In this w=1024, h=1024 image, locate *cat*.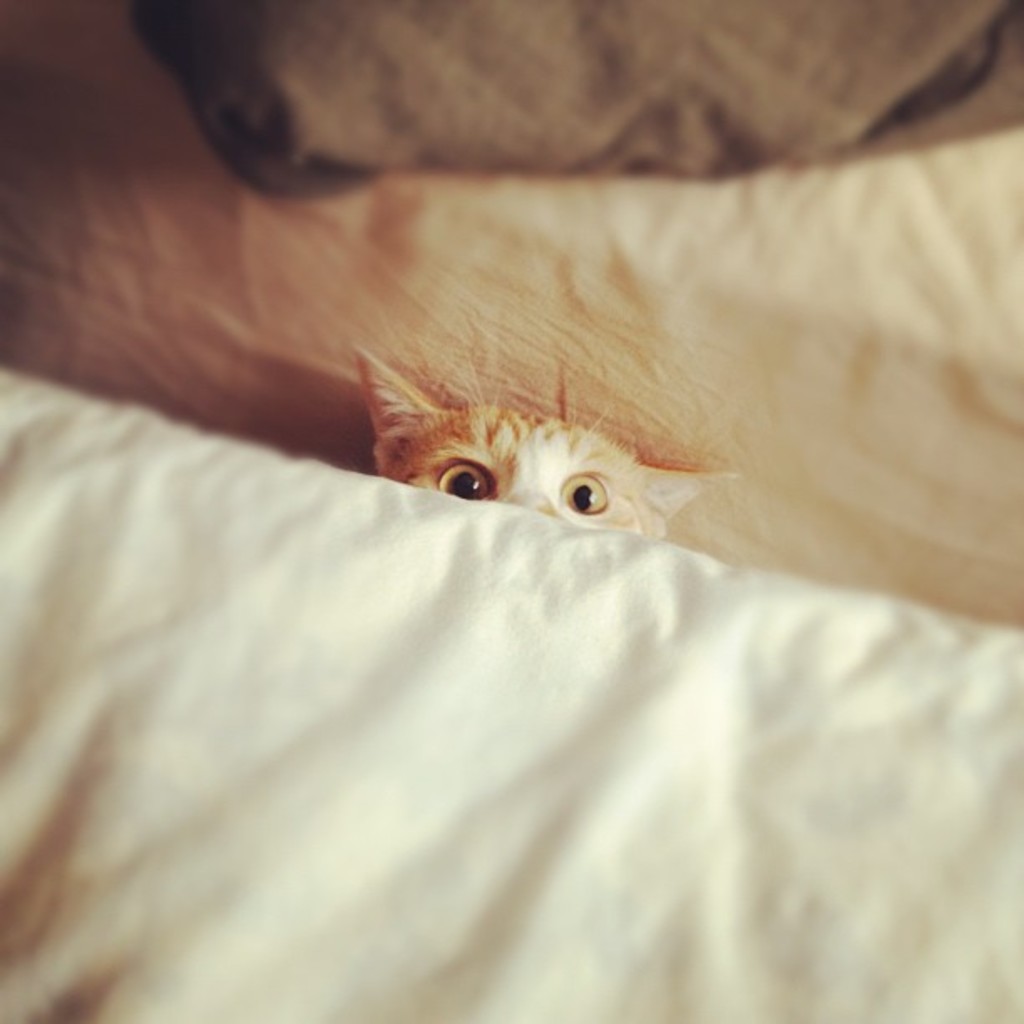
Bounding box: crop(350, 343, 746, 545).
